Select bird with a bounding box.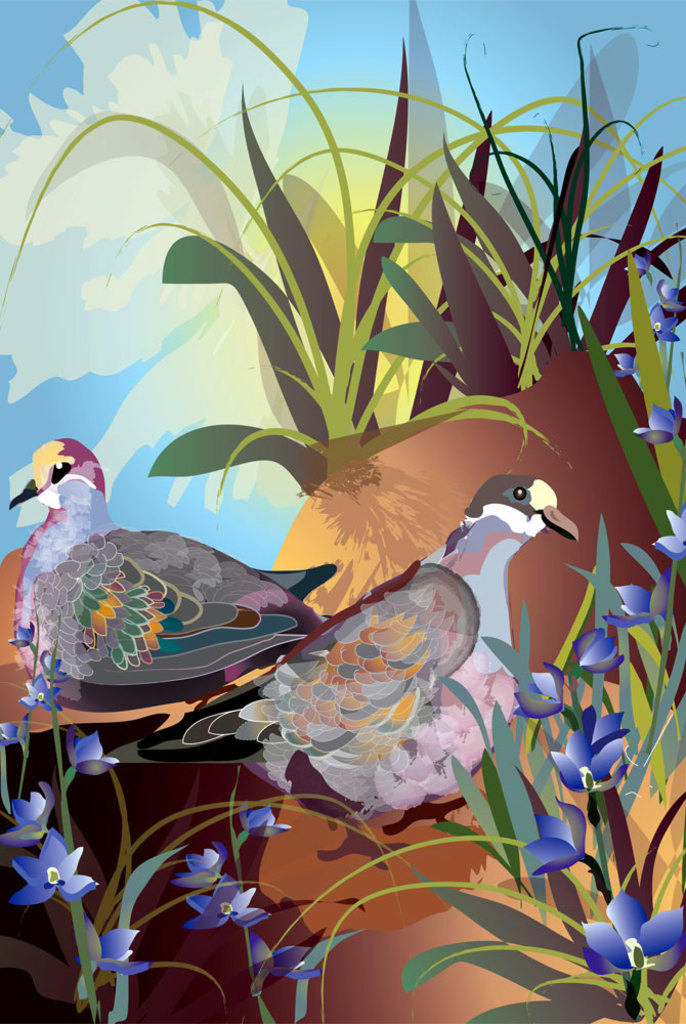
106, 470, 581, 823.
